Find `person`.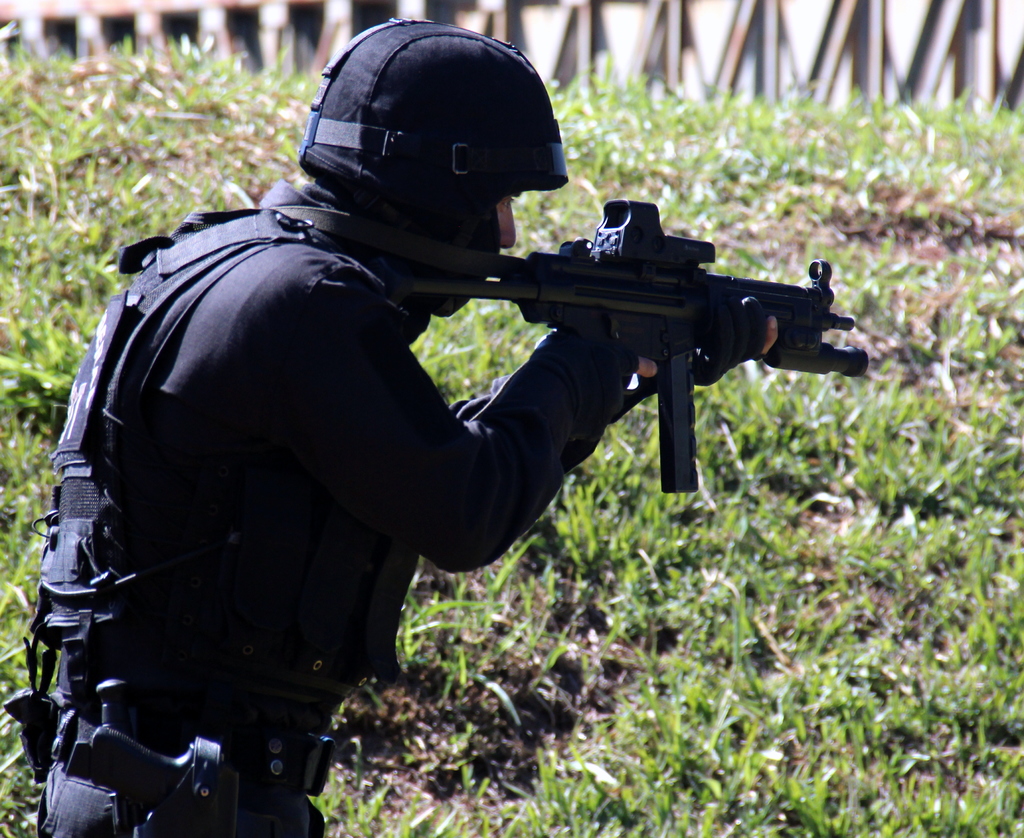
Rect(128, 52, 773, 837).
